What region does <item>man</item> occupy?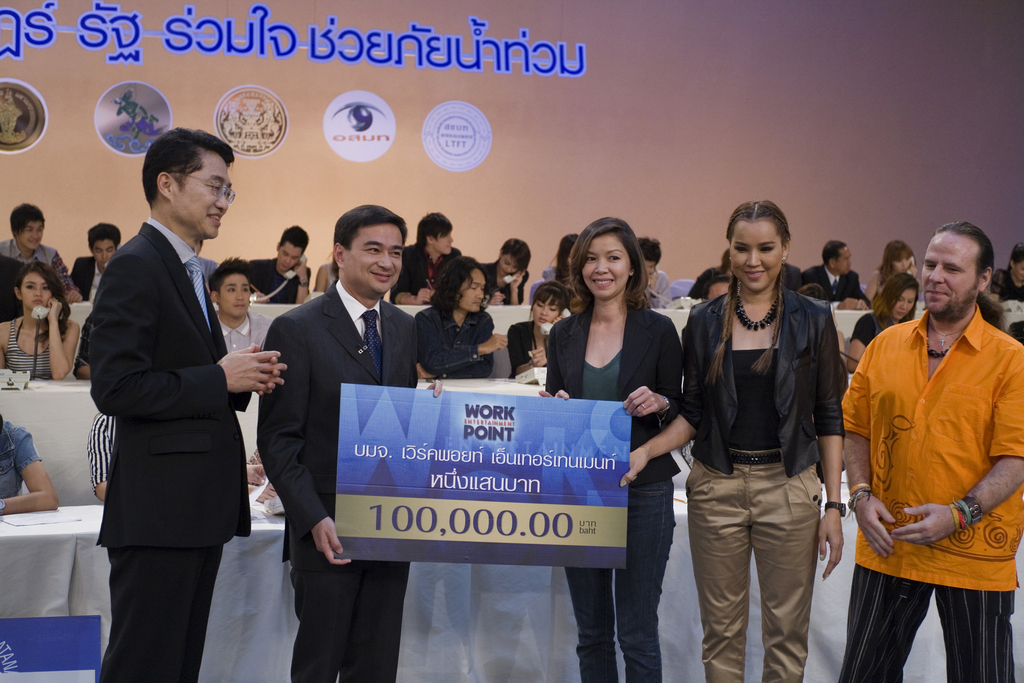
x1=257, y1=201, x2=447, y2=682.
